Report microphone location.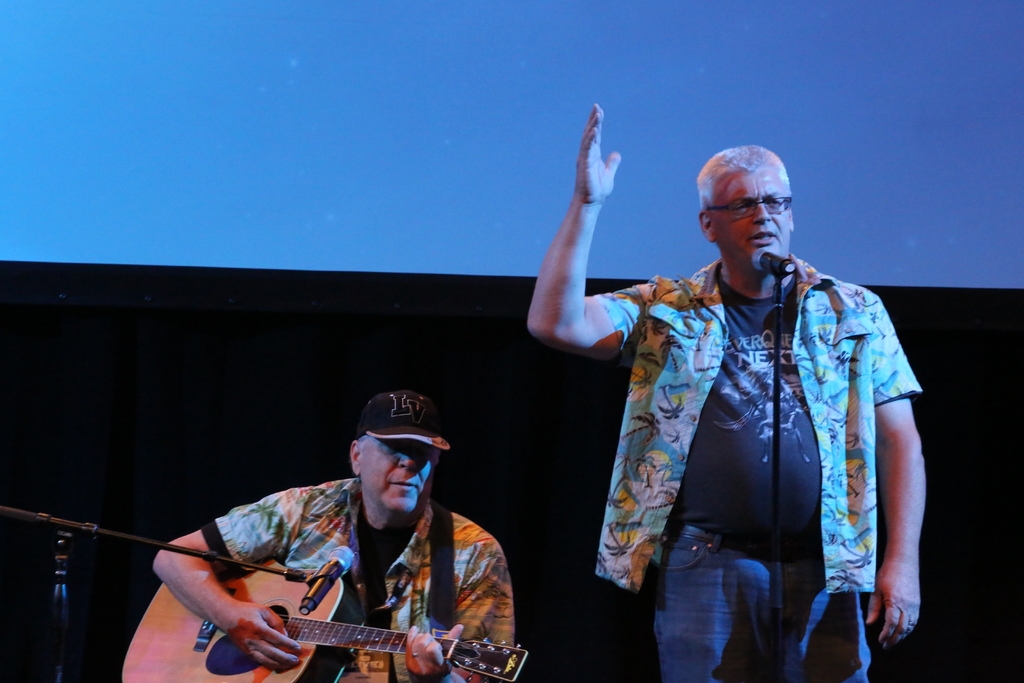
Report: {"left": 287, "top": 536, "right": 359, "bottom": 626}.
